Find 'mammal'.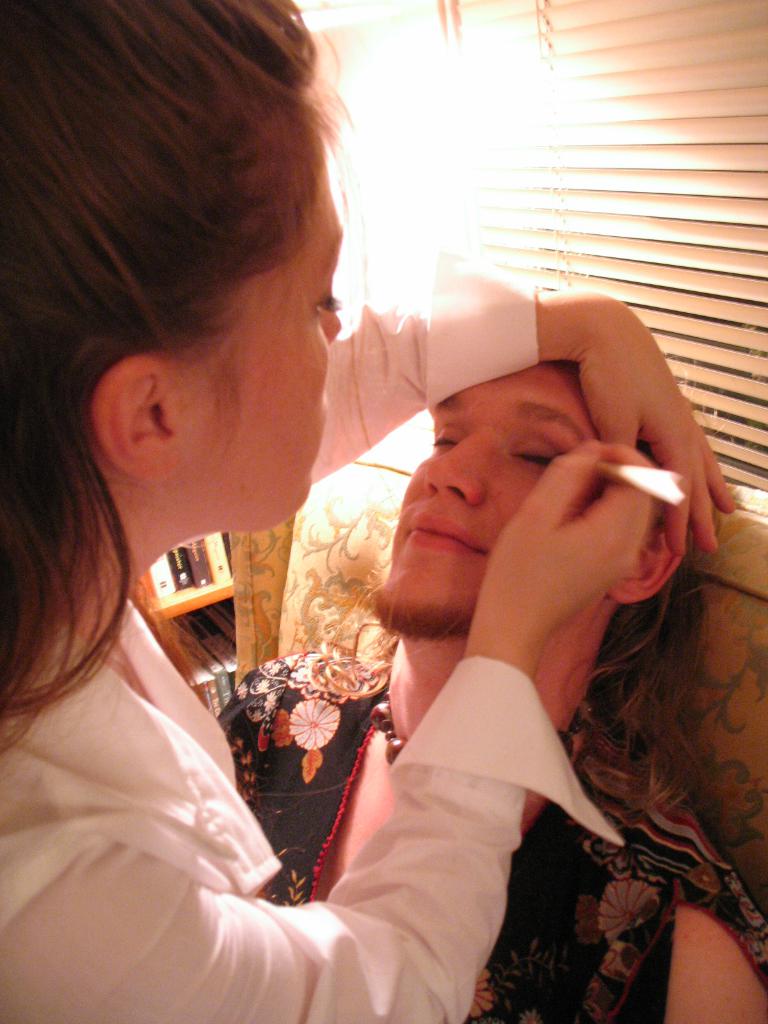
detection(191, 354, 767, 1023).
